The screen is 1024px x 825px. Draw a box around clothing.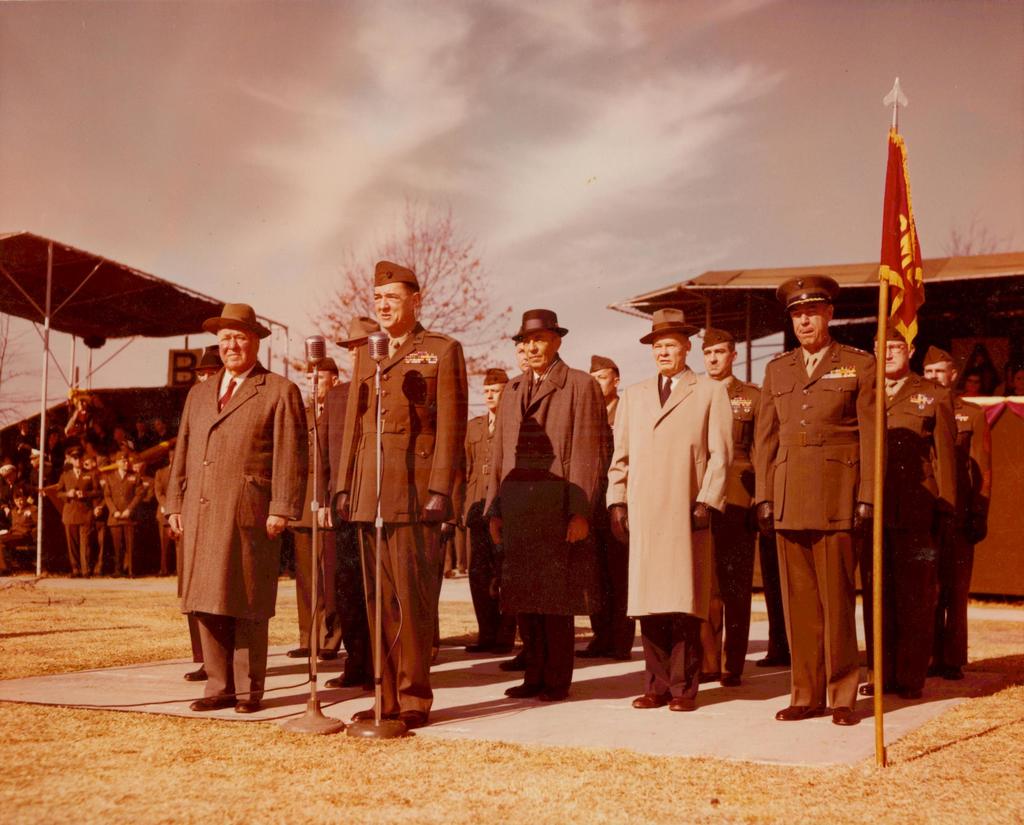
rect(337, 325, 465, 724).
